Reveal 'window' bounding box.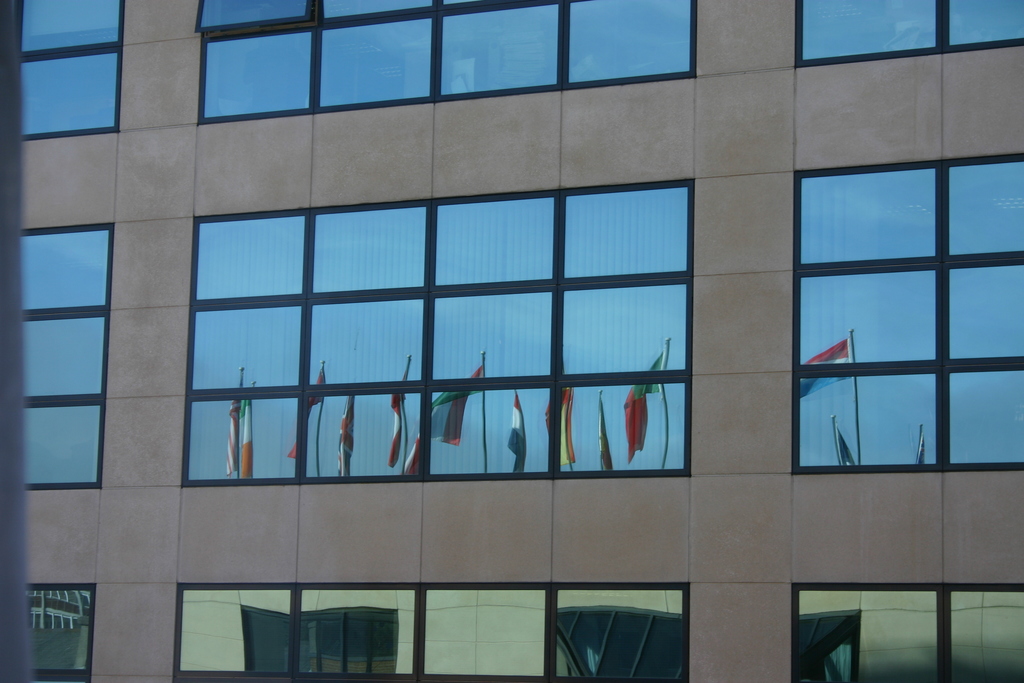
Revealed: (left=180, top=179, right=695, bottom=490).
